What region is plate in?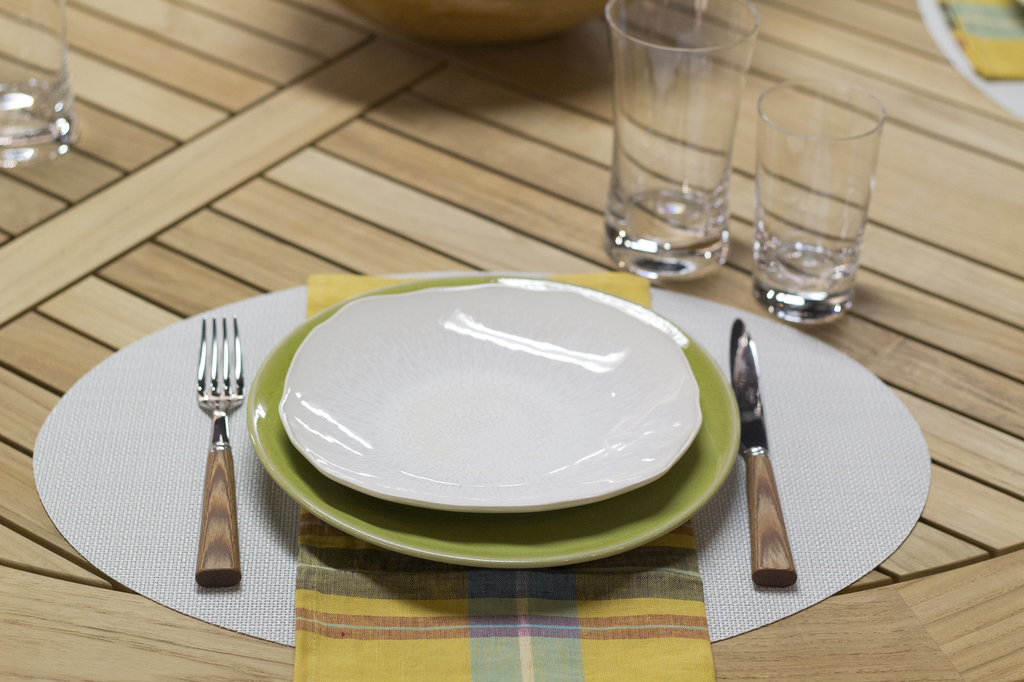
x1=249 y1=277 x2=740 y2=573.
